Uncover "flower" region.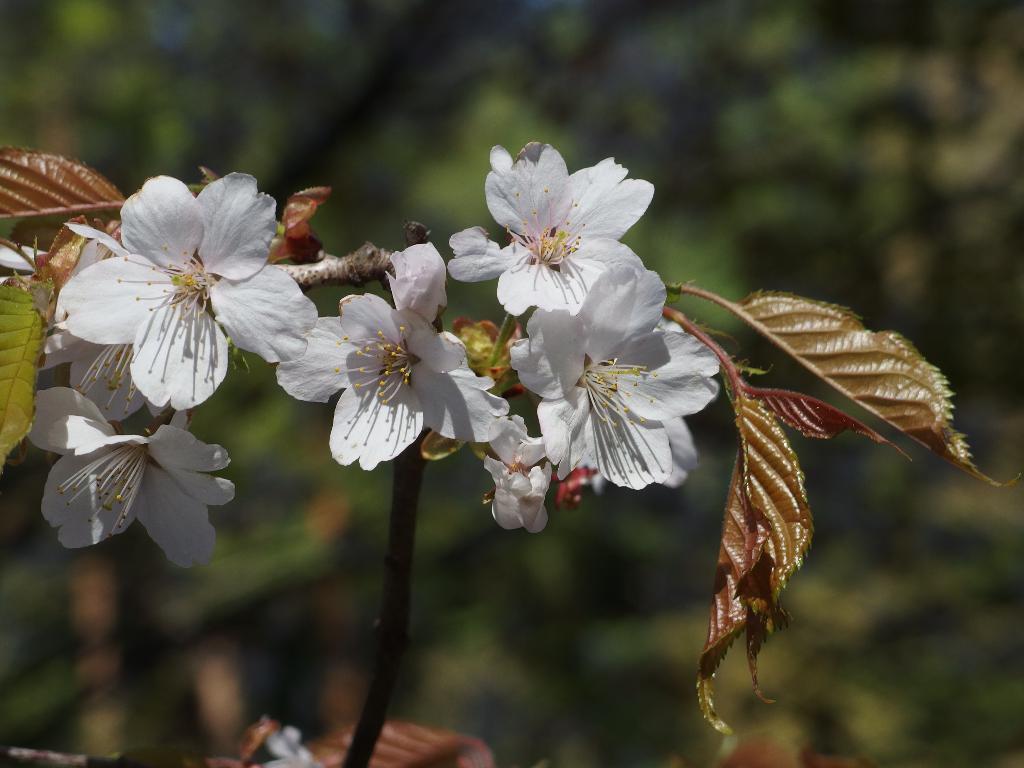
Uncovered: [x1=22, y1=387, x2=243, y2=569].
